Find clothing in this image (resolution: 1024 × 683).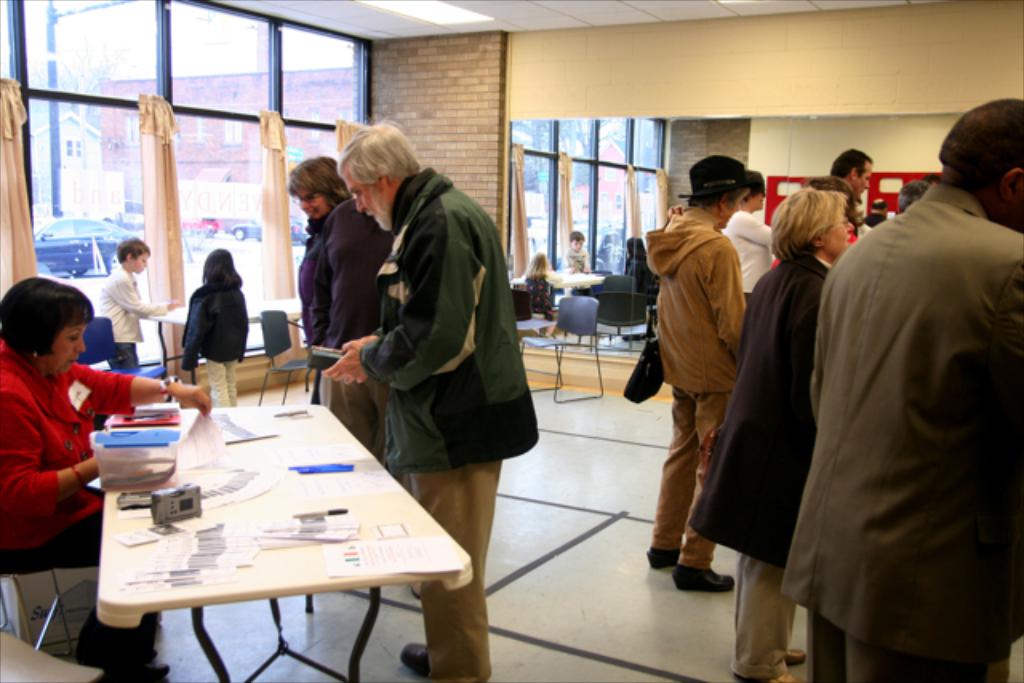
<region>296, 200, 392, 462</region>.
